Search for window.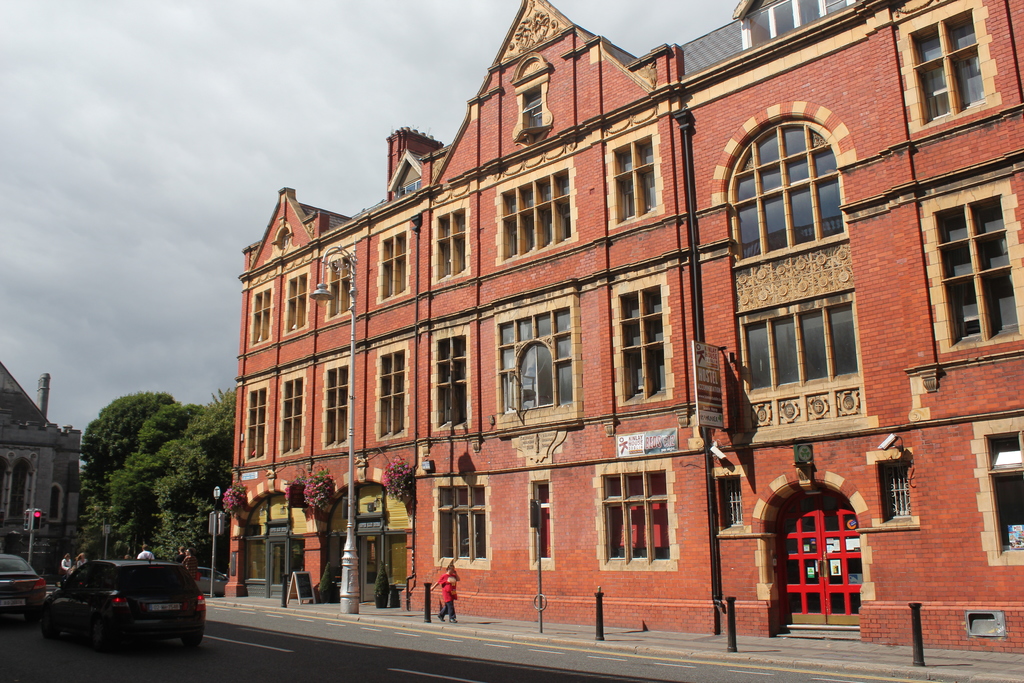
Found at left=276, top=363, right=308, bottom=457.
